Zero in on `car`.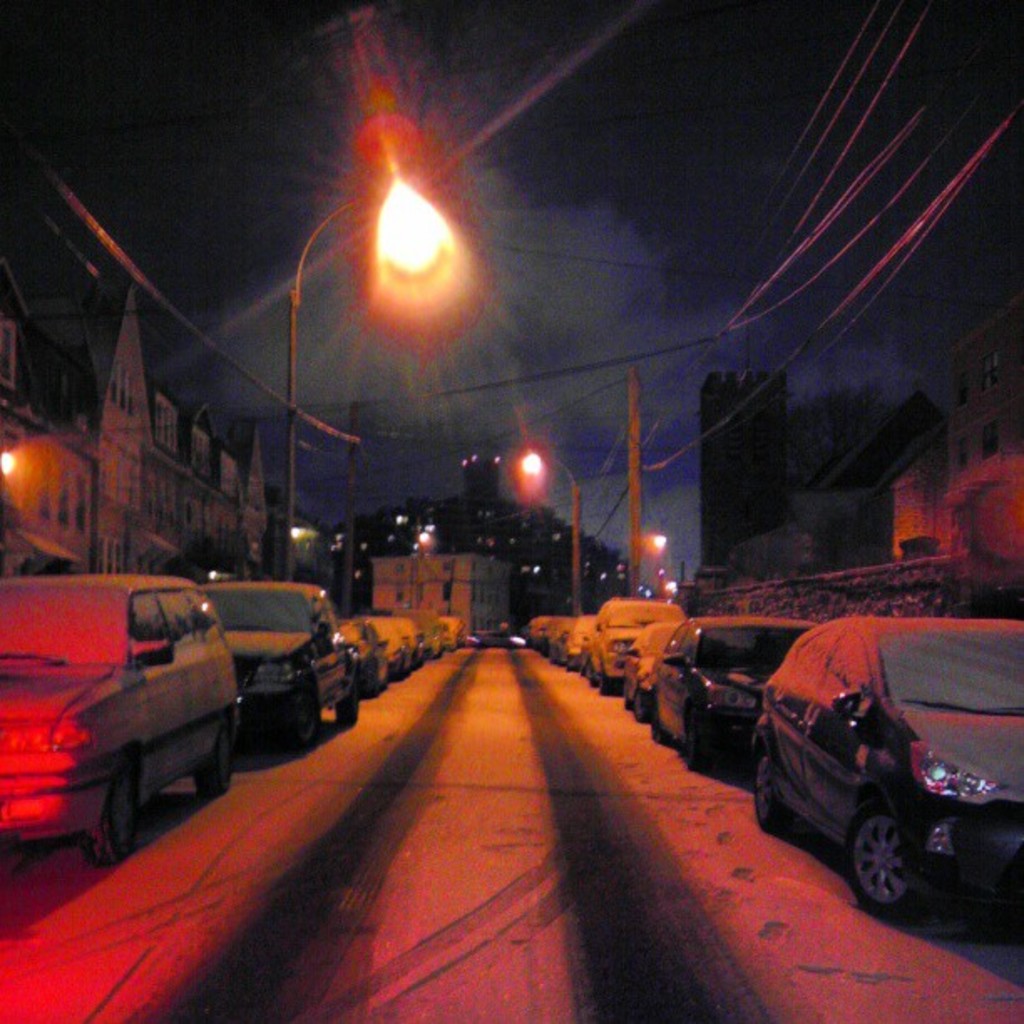
Zeroed in: select_region(567, 616, 604, 664).
